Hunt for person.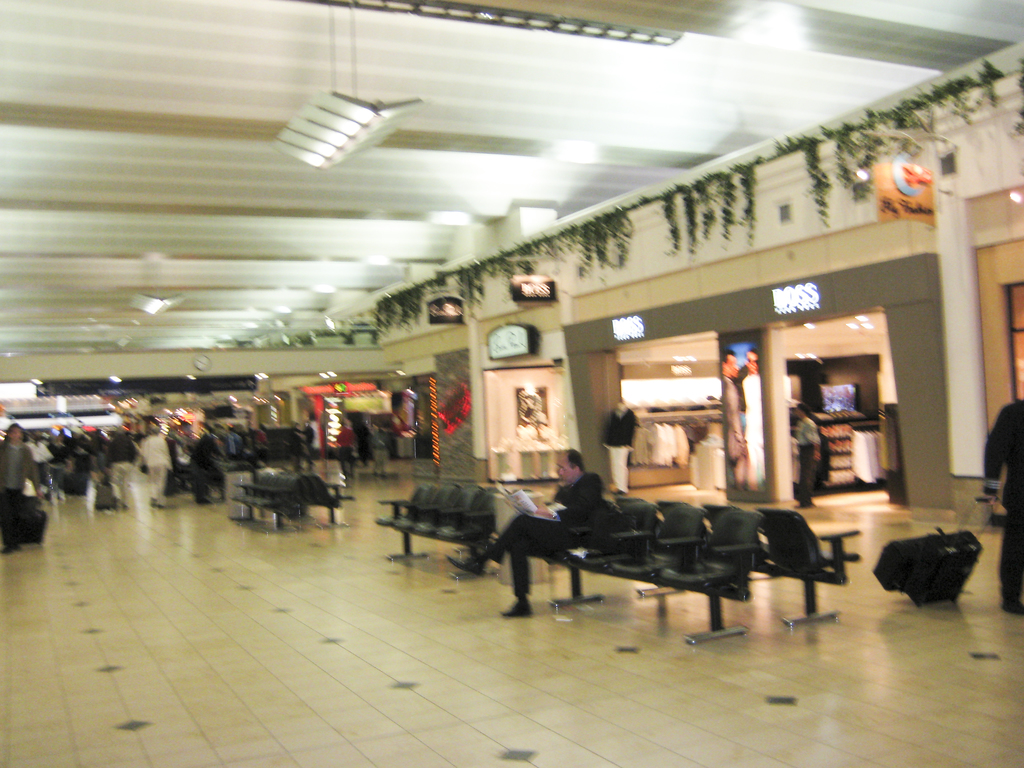
Hunted down at <bbox>445, 442, 611, 627</bbox>.
